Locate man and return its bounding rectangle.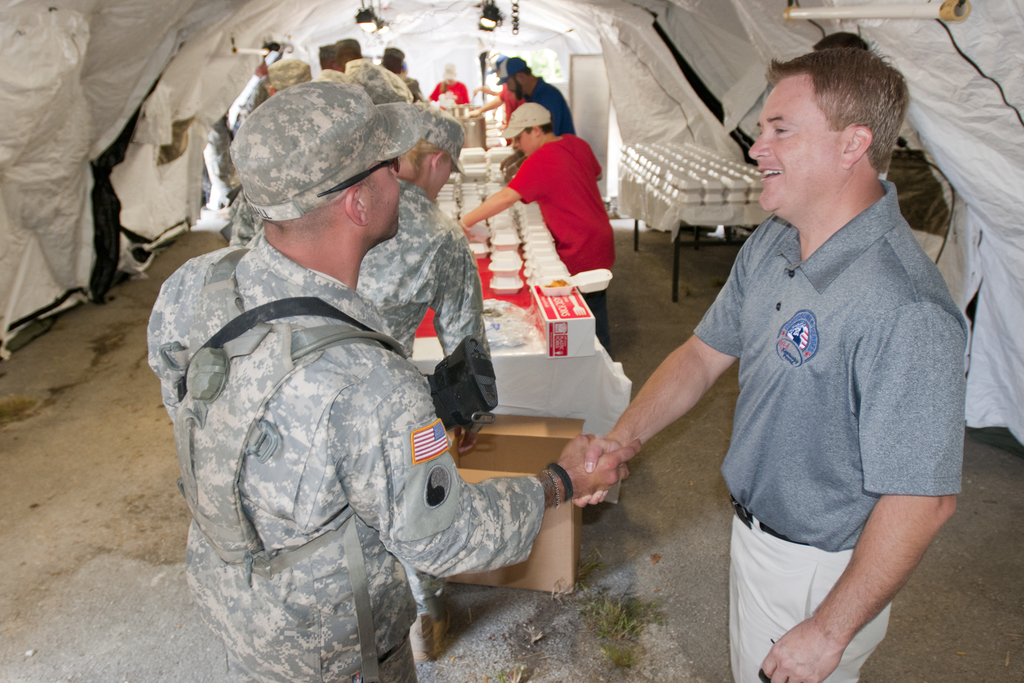
(left=575, top=49, right=963, bottom=682).
